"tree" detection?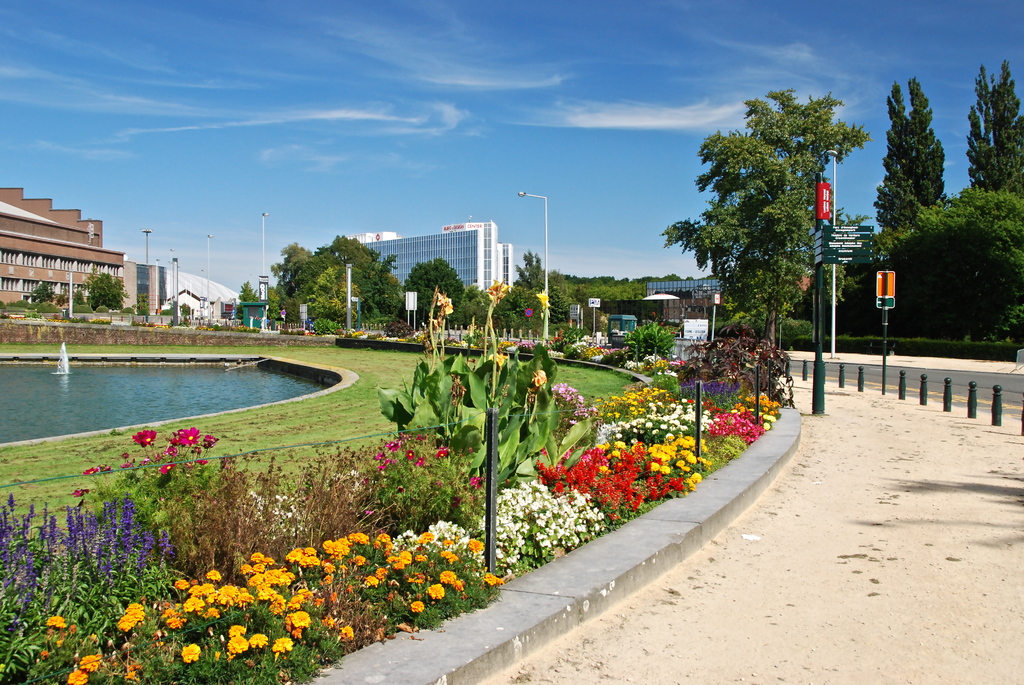
left=968, top=67, right=995, bottom=191
